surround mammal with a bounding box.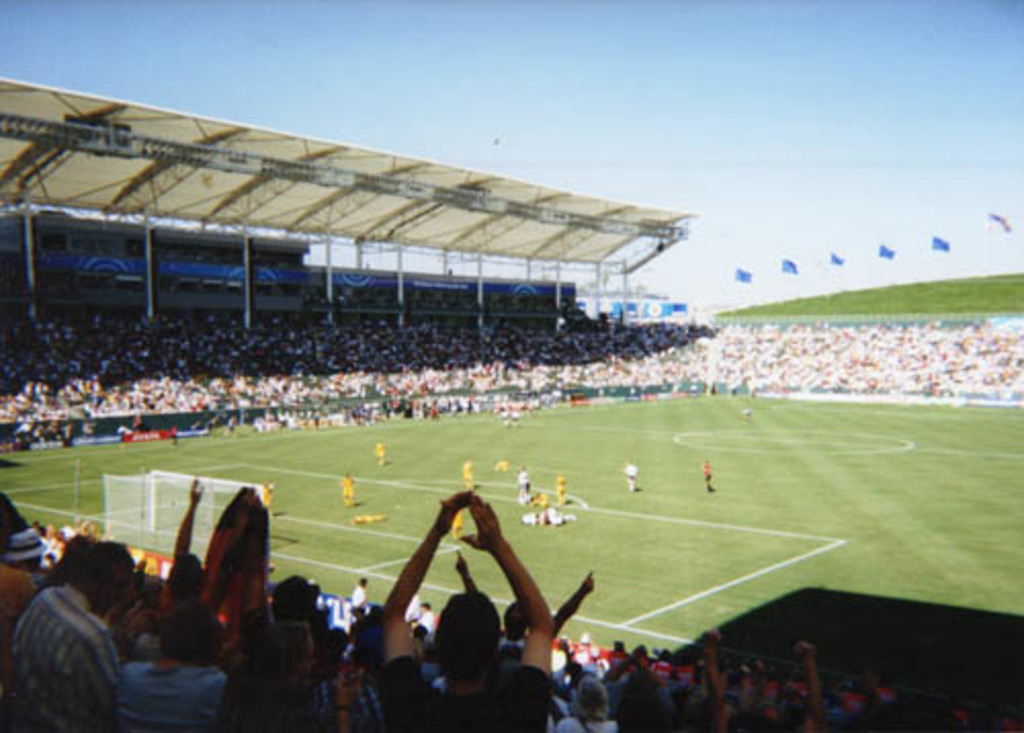
box=[340, 471, 354, 504].
